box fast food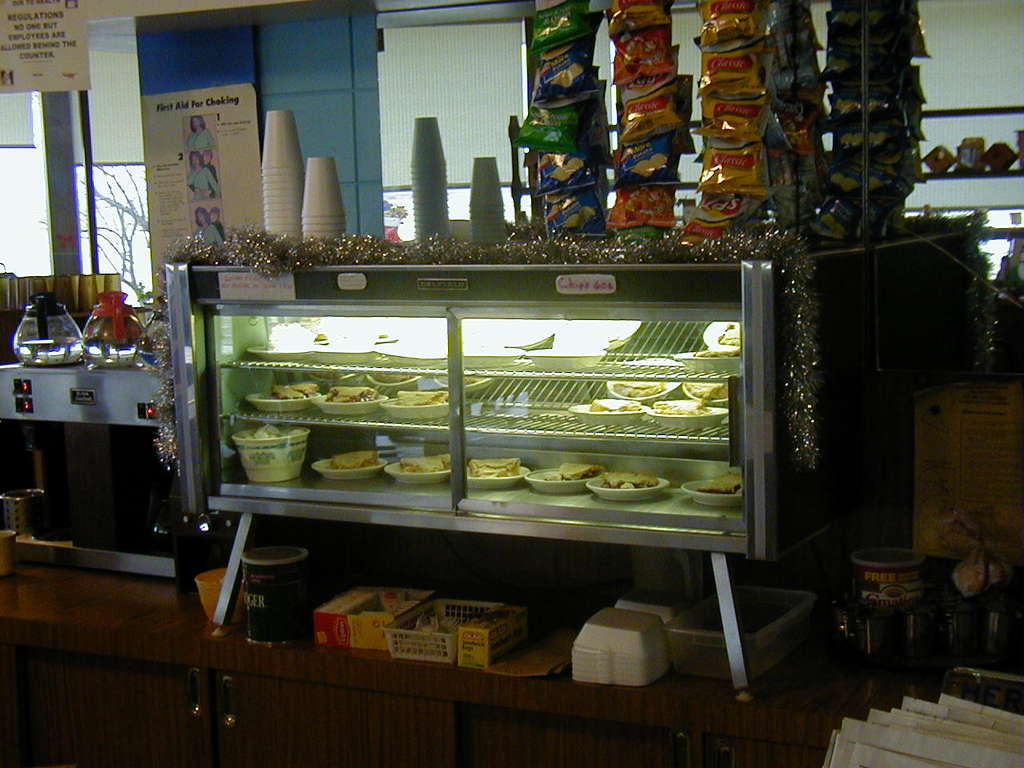
box=[332, 454, 378, 466]
